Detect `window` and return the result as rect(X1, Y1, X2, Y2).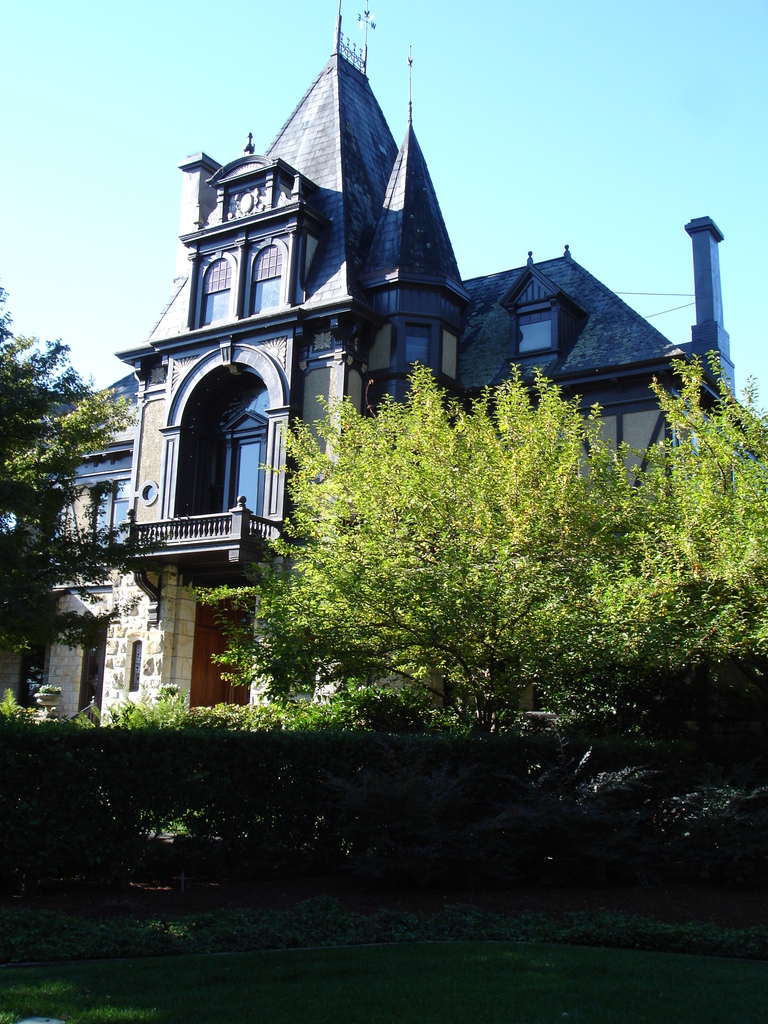
rect(244, 231, 297, 314).
